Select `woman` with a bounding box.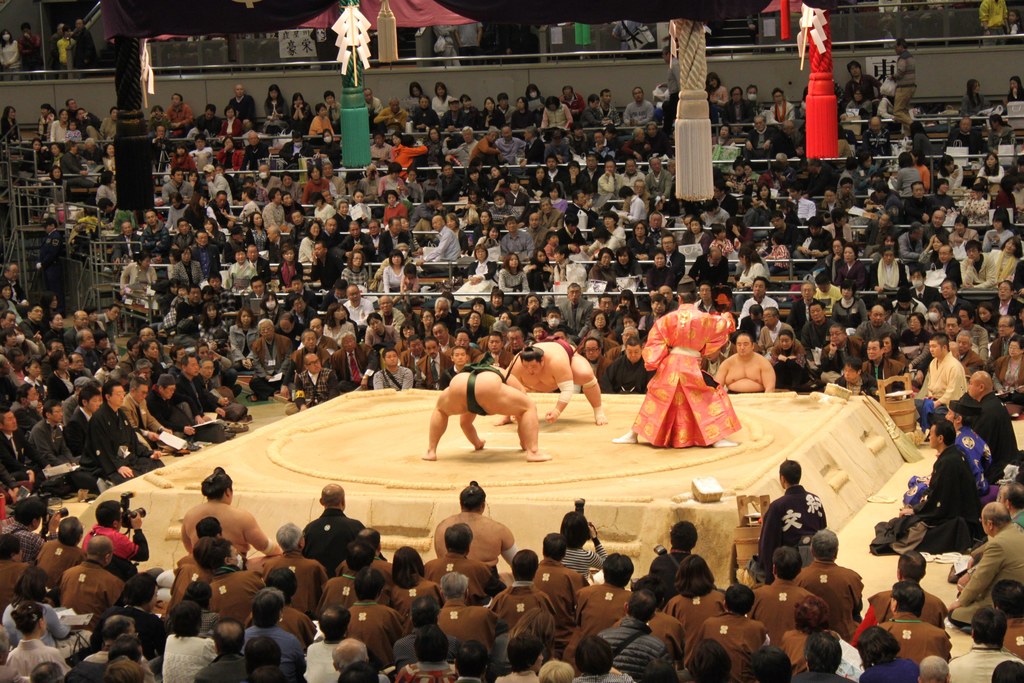
box=[56, 25, 76, 79].
